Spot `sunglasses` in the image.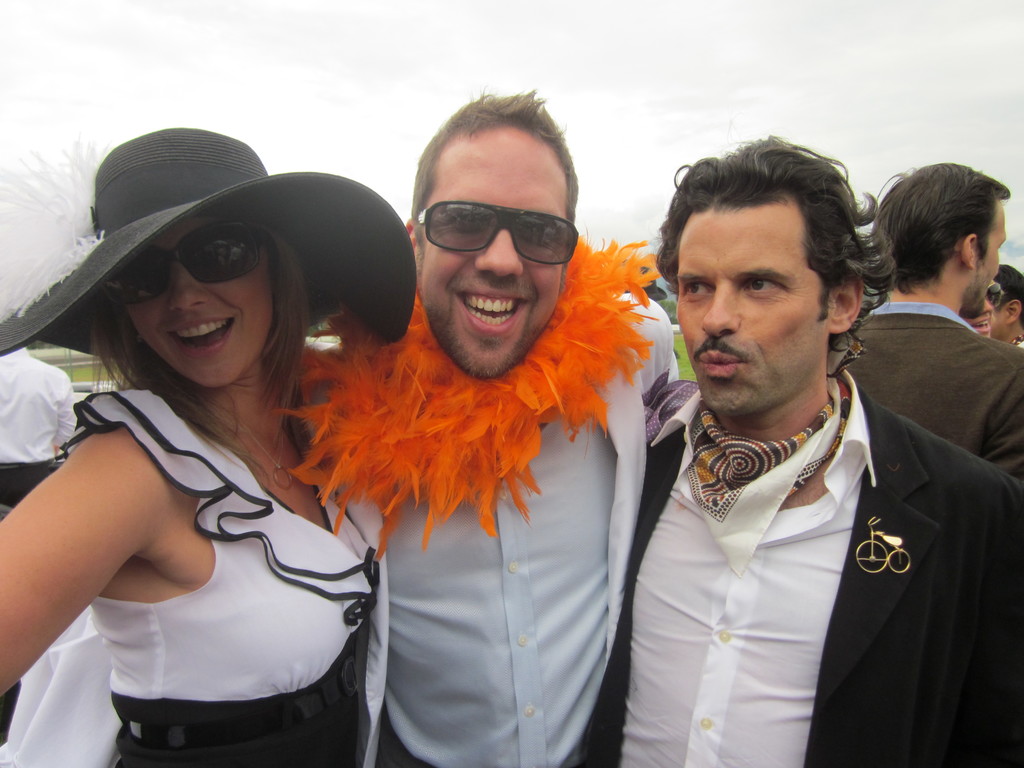
`sunglasses` found at bbox(109, 227, 276, 307).
